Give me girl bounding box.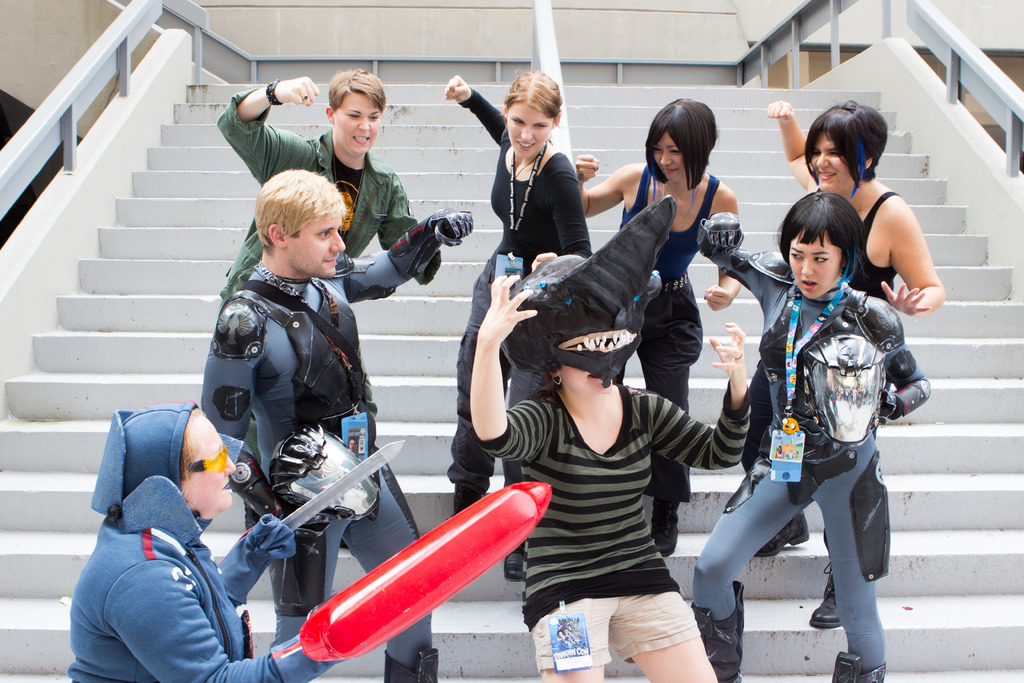
{"left": 687, "top": 190, "right": 928, "bottom": 680}.
